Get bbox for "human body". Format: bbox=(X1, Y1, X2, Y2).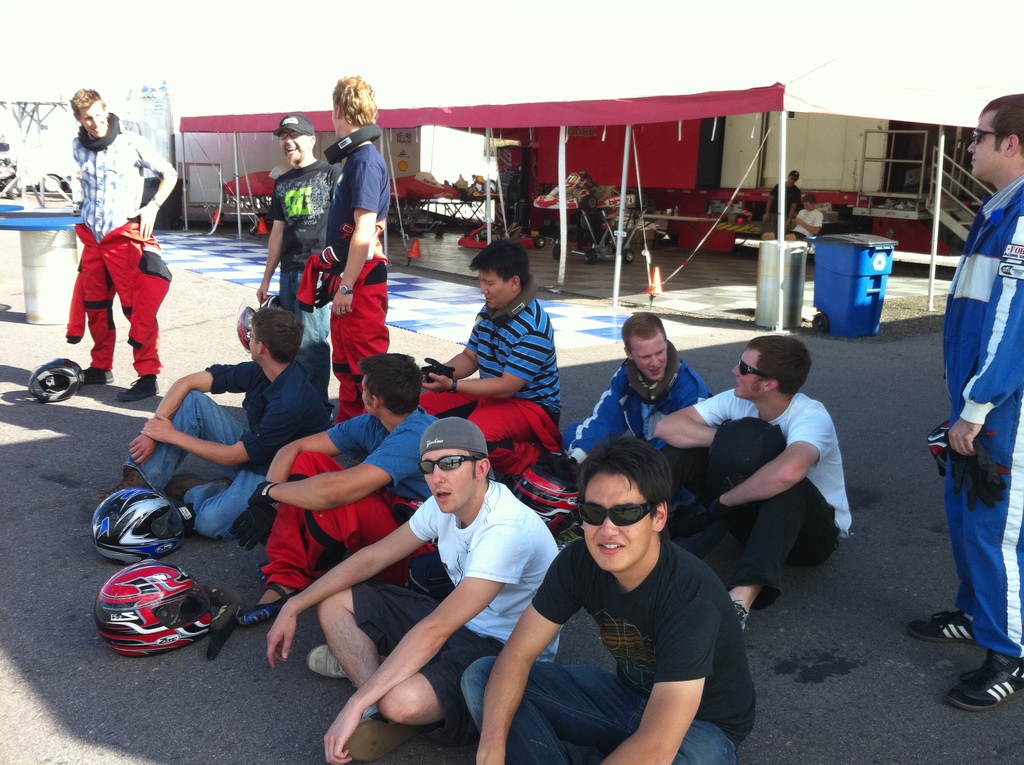
bbox=(261, 474, 576, 764).
